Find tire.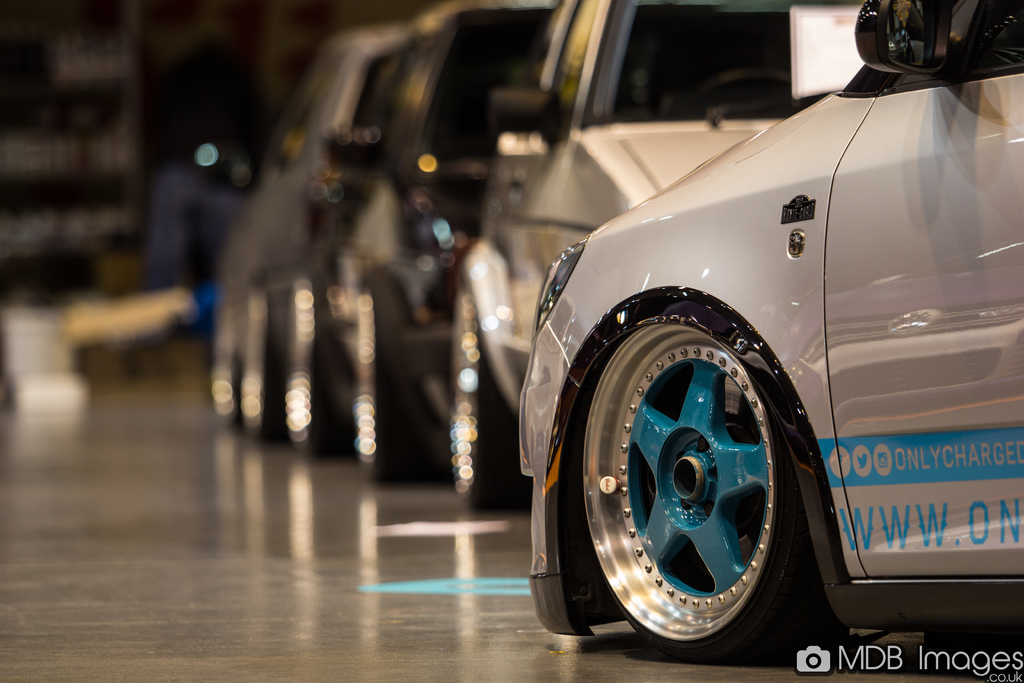
box(445, 277, 527, 520).
